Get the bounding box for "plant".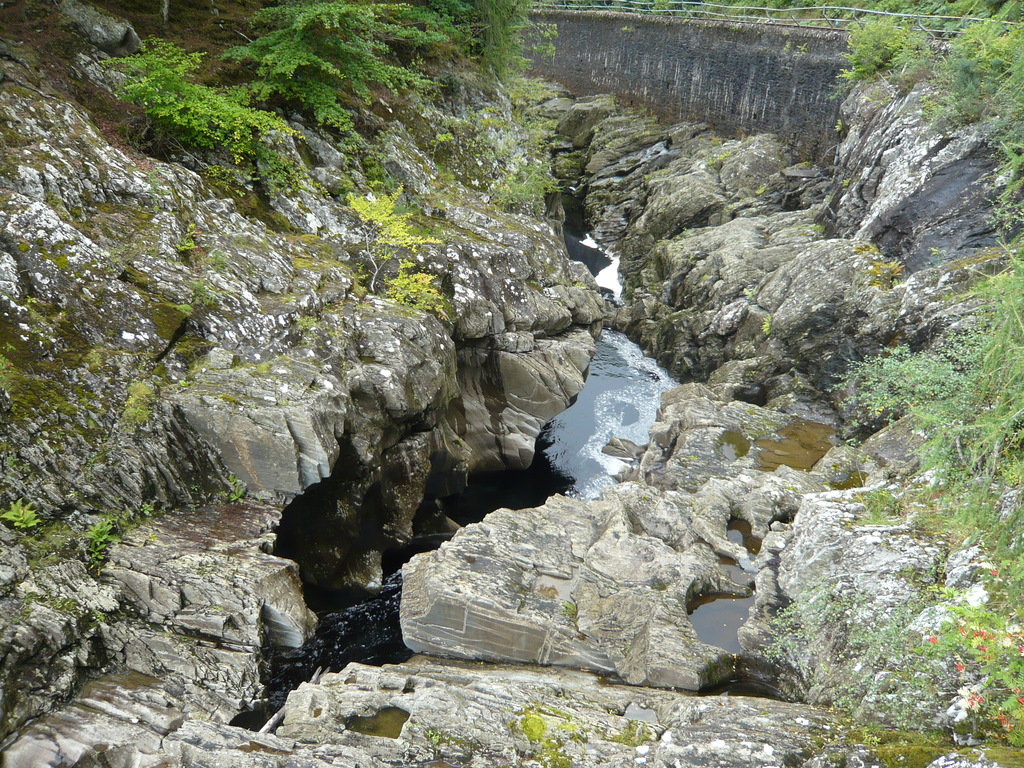
crop(547, 739, 574, 767).
